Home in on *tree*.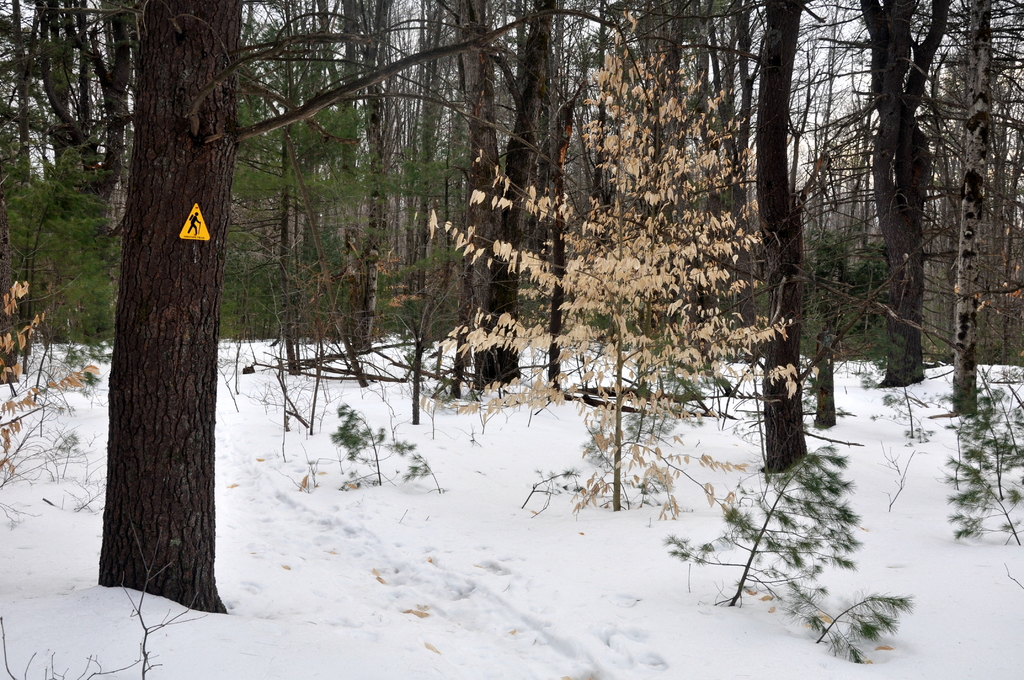
Homed in at {"x1": 0, "y1": 0, "x2": 1023, "y2": 672}.
